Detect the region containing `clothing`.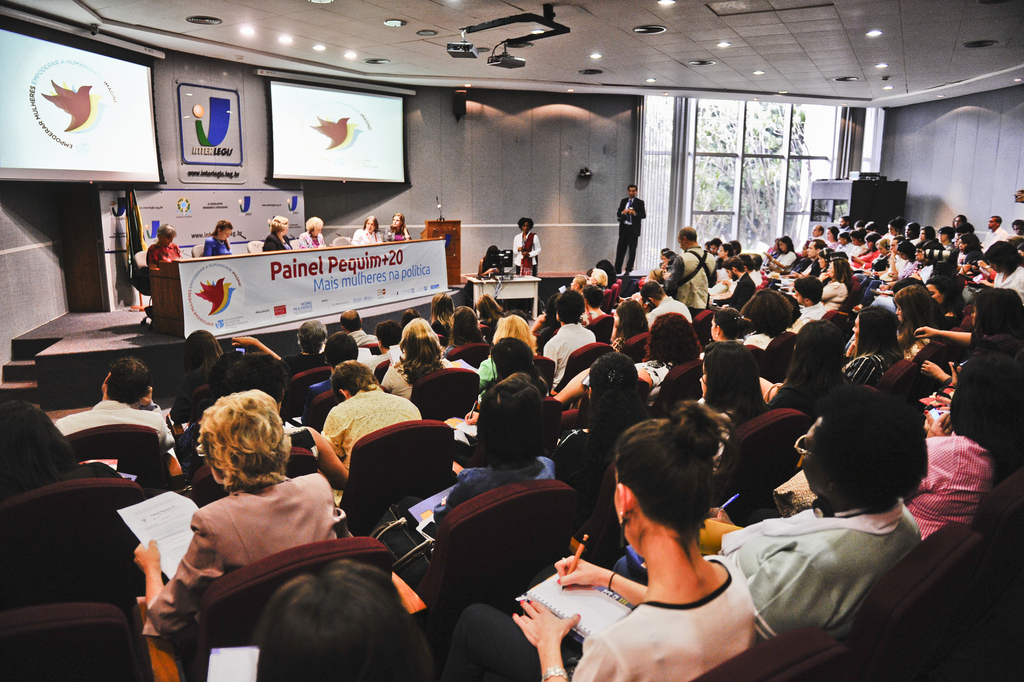
l=615, t=196, r=648, b=275.
